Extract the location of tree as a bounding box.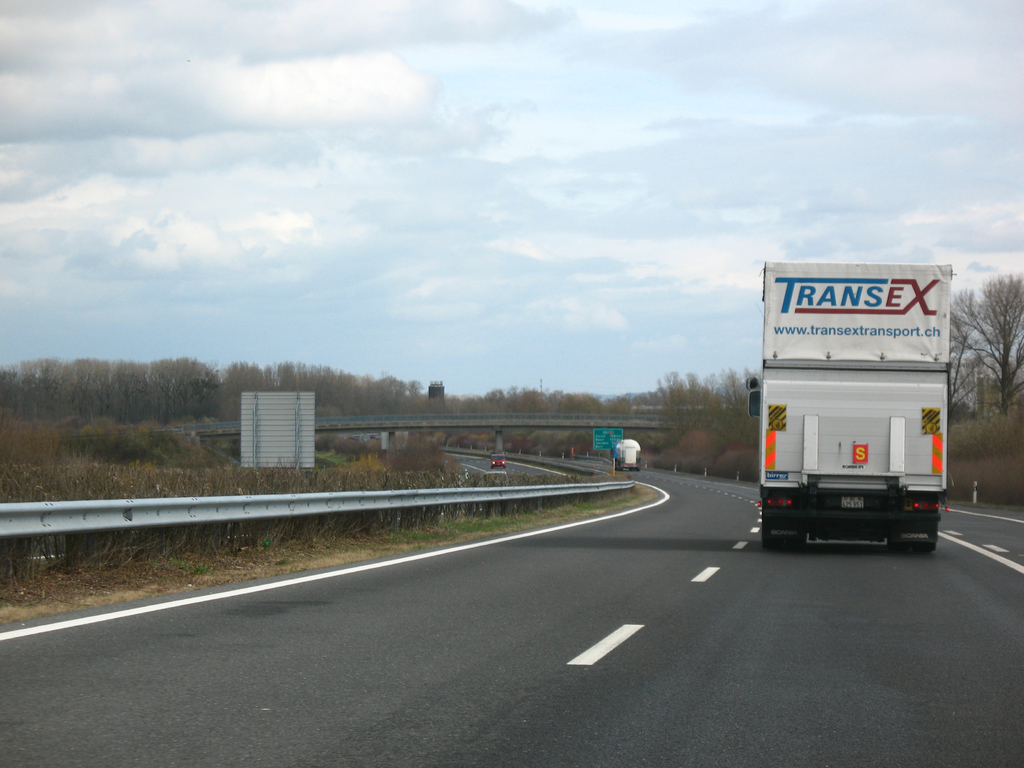
<bbox>581, 394, 601, 415</bbox>.
